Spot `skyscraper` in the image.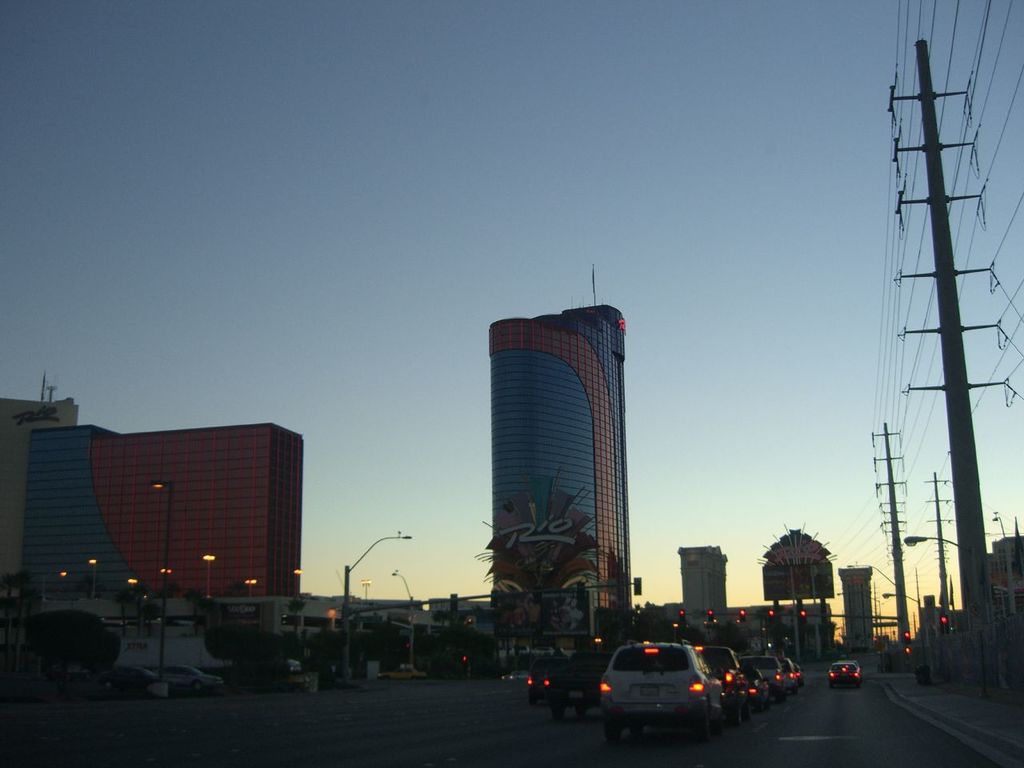
`skyscraper` found at (462,286,650,653).
